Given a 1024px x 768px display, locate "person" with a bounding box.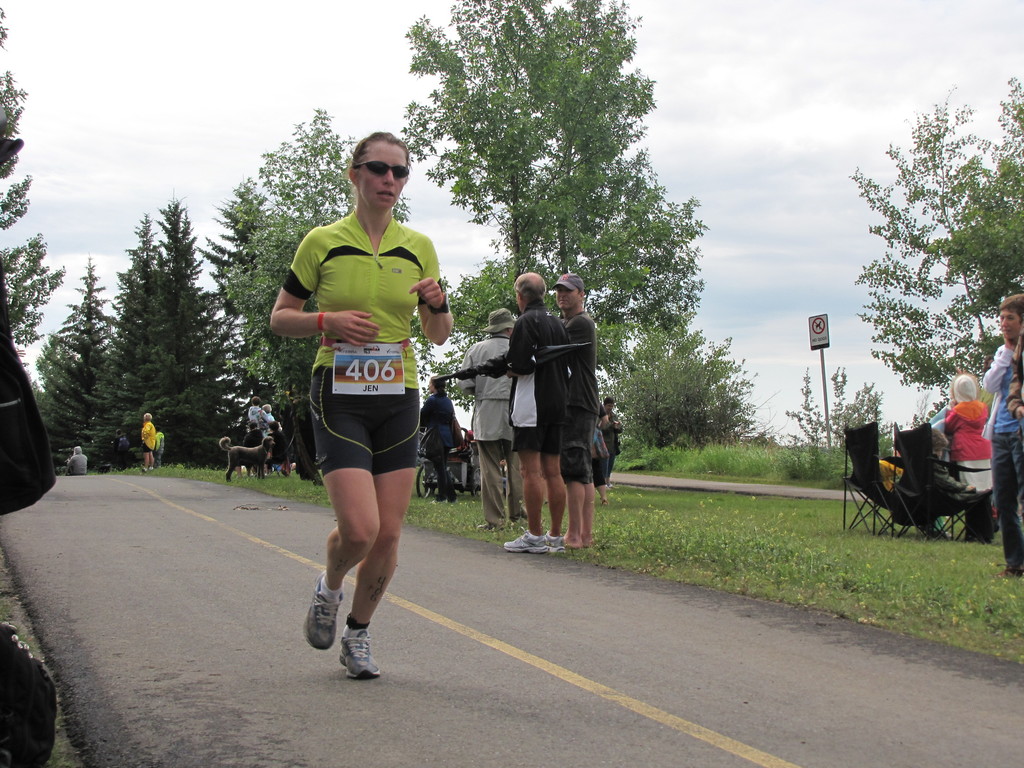
Located: x1=267 y1=403 x2=277 y2=470.
